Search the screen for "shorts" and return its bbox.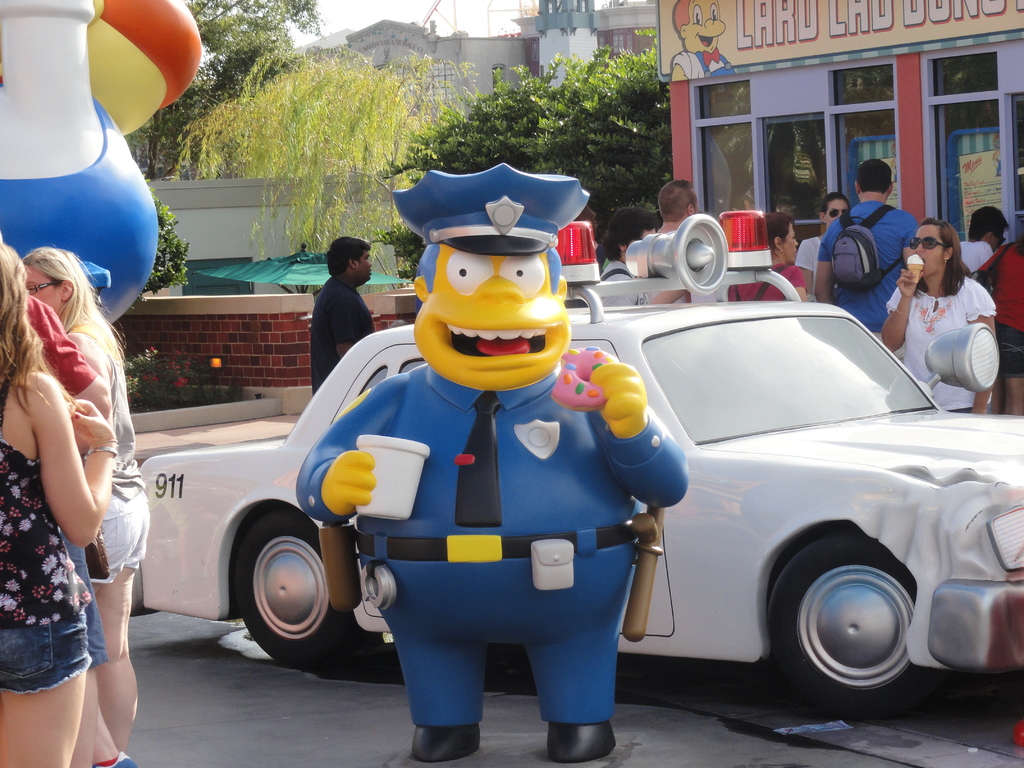
Found: <bbox>996, 320, 1023, 377</bbox>.
